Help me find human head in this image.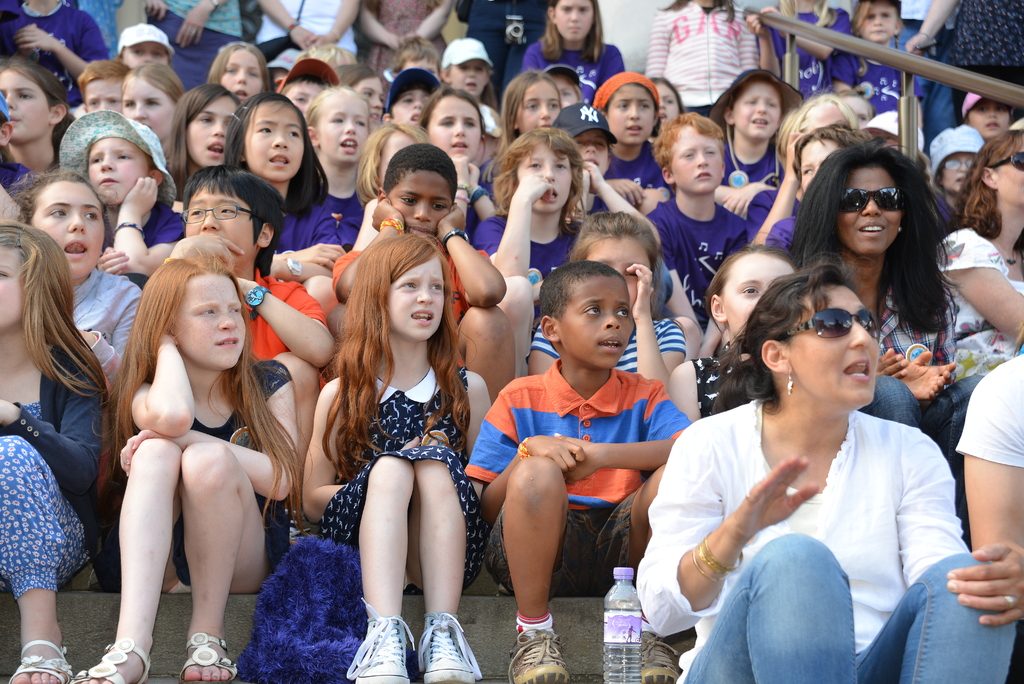
Found it: [x1=275, y1=66, x2=334, y2=120].
